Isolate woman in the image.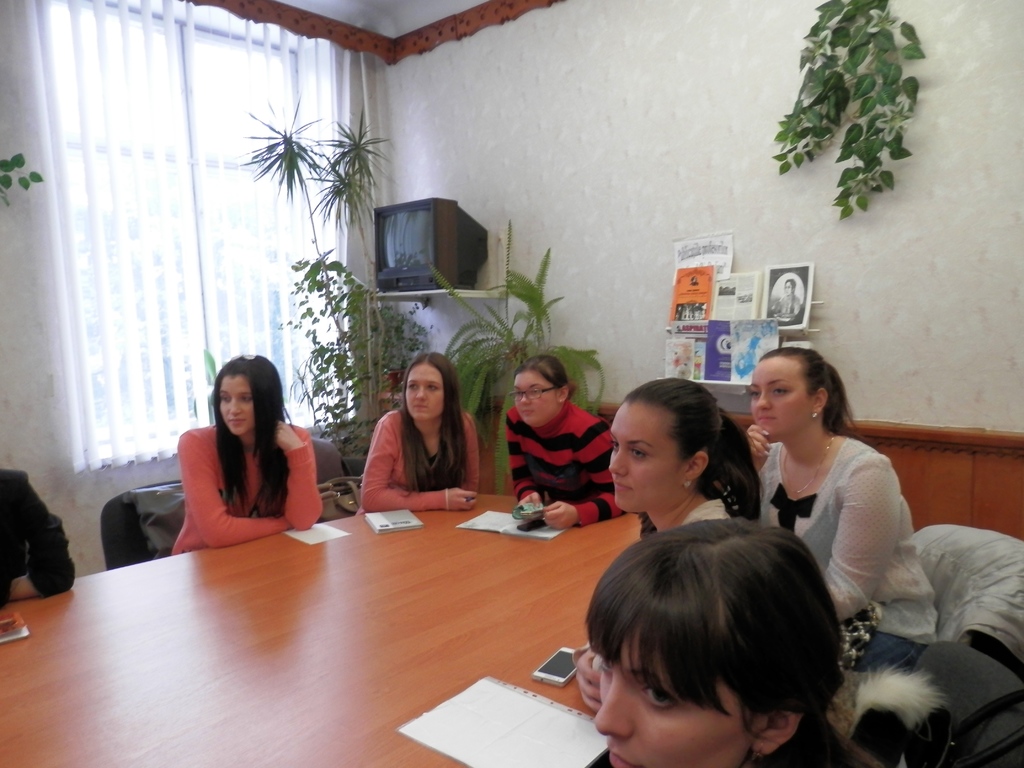
Isolated region: <box>607,373,765,540</box>.
